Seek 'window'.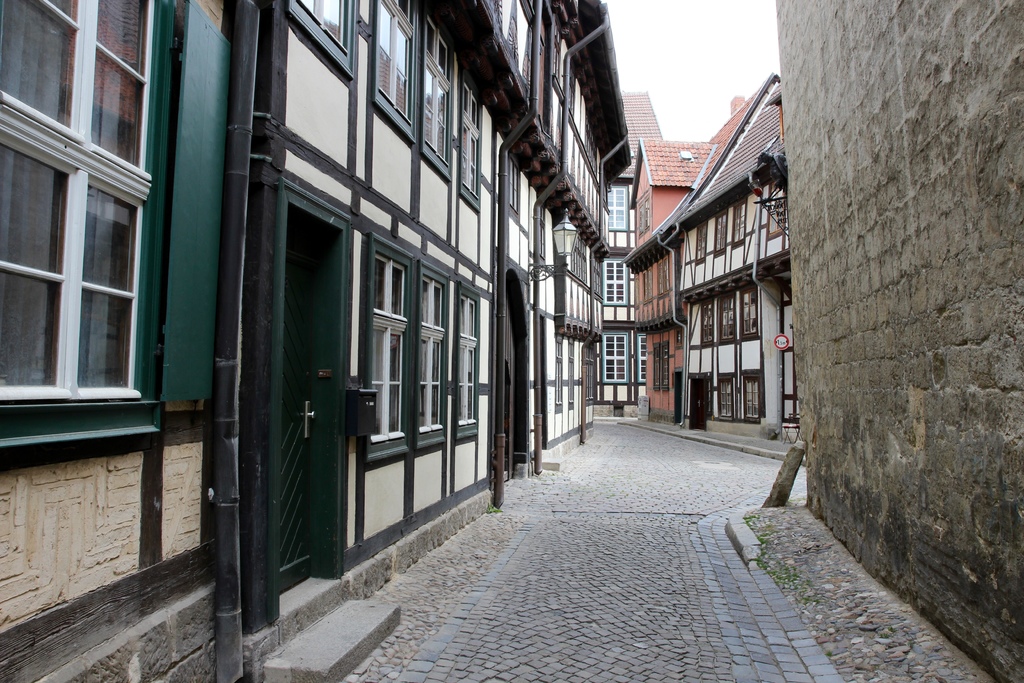
left=371, top=252, right=405, bottom=441.
